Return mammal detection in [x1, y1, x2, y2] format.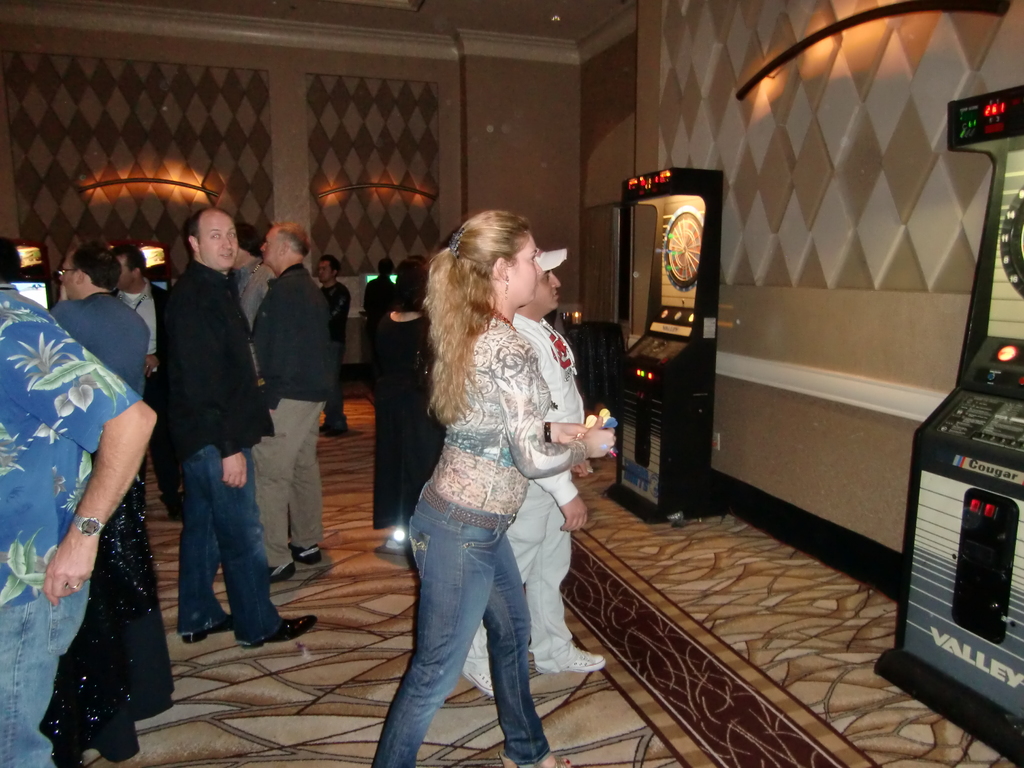
[227, 219, 276, 326].
